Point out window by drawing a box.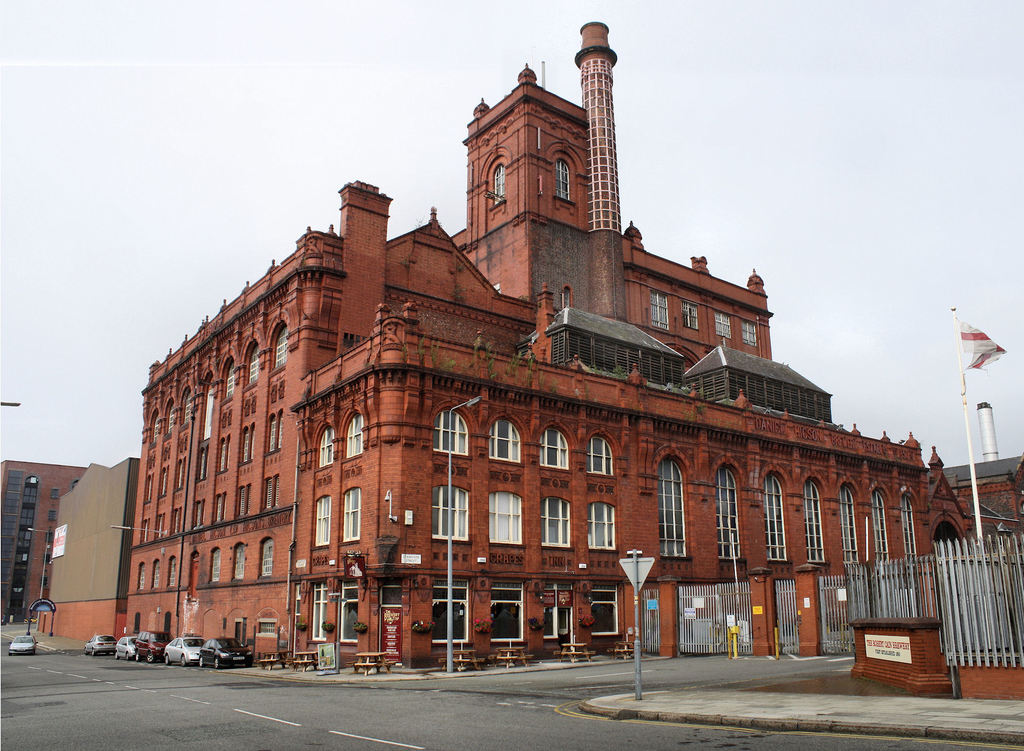
rect(221, 440, 233, 471).
